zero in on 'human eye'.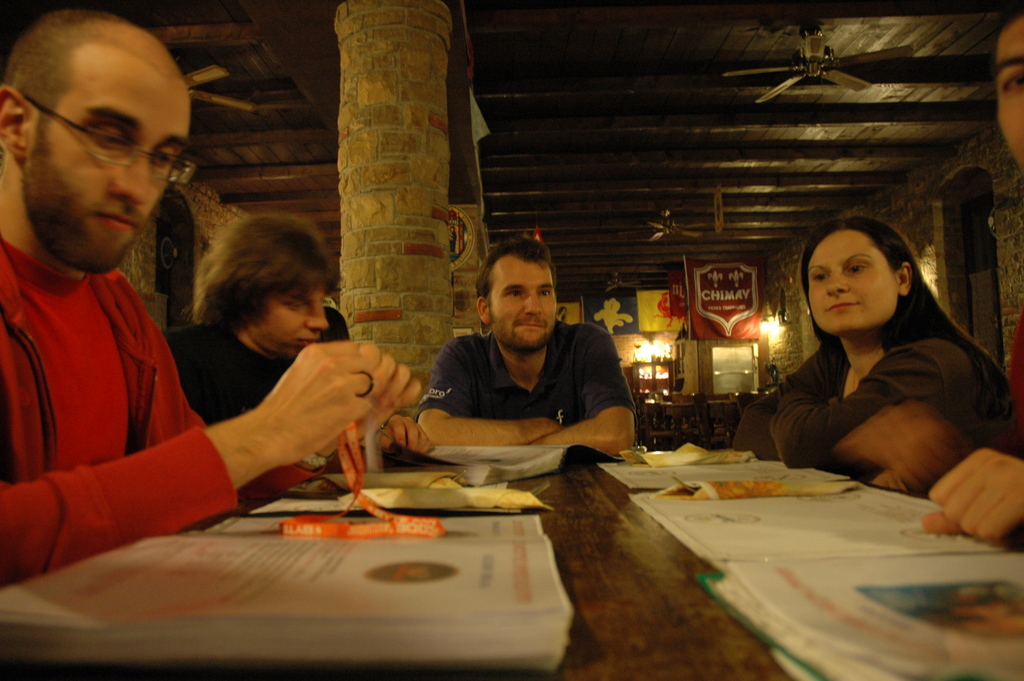
Zeroed in: {"left": 90, "top": 128, "right": 134, "bottom": 153}.
